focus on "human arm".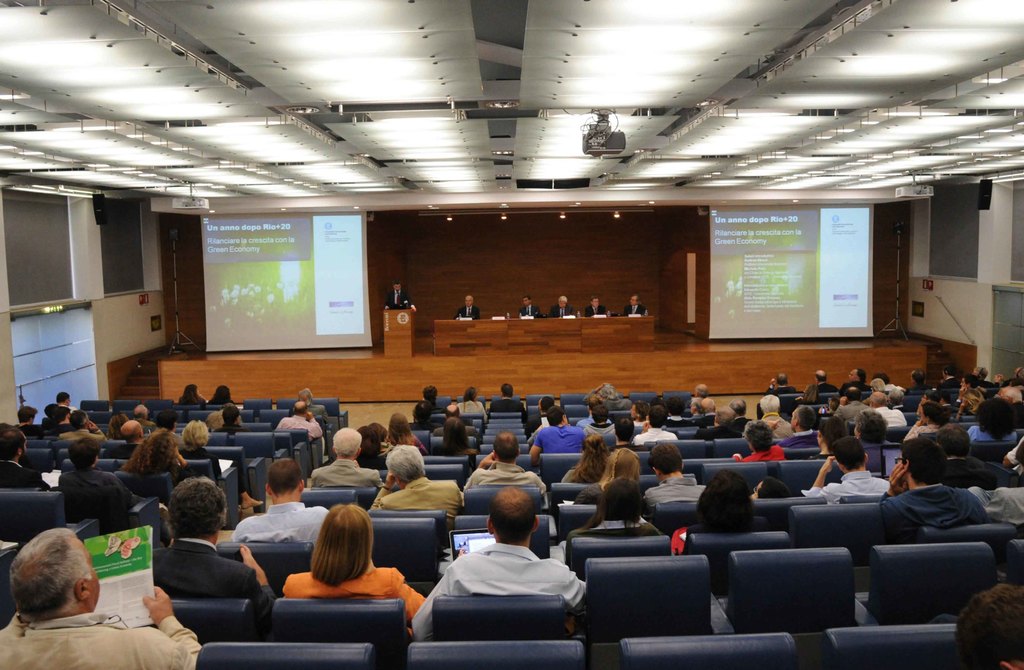
Focused at bbox=[364, 466, 397, 515].
